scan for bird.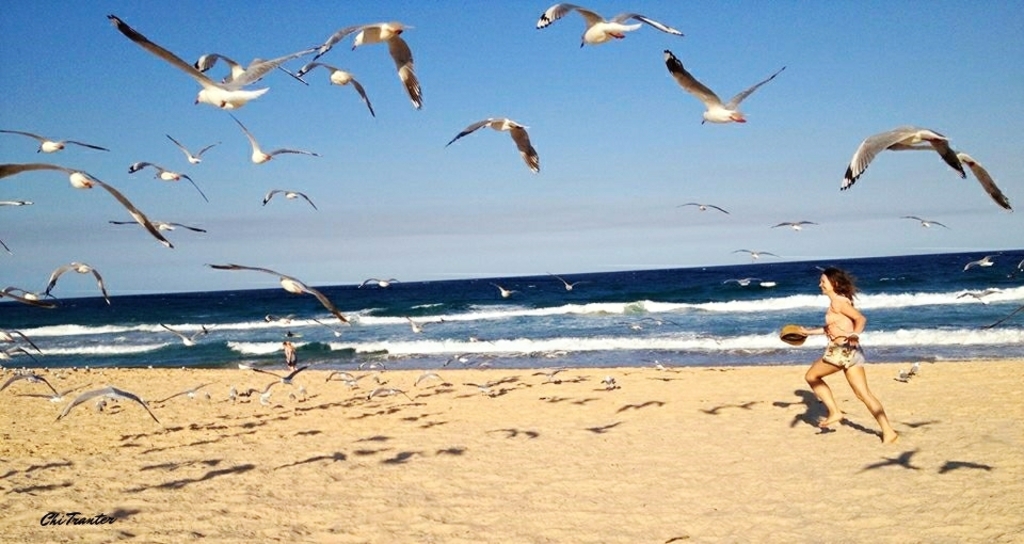
Scan result: pyautogui.locateOnScreen(357, 272, 398, 293).
